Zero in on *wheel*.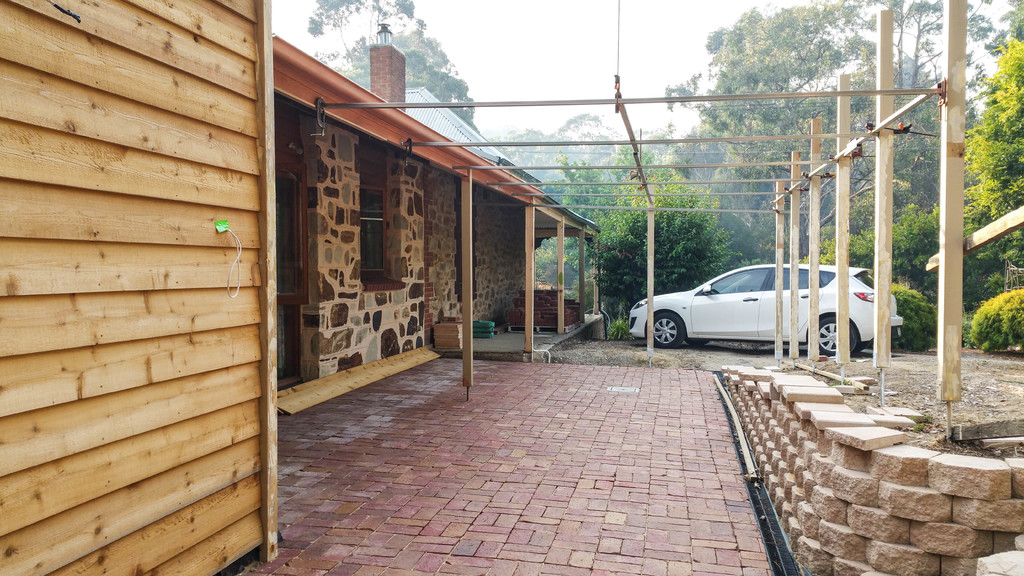
Zeroed in: {"x1": 819, "y1": 316, "x2": 858, "y2": 356}.
